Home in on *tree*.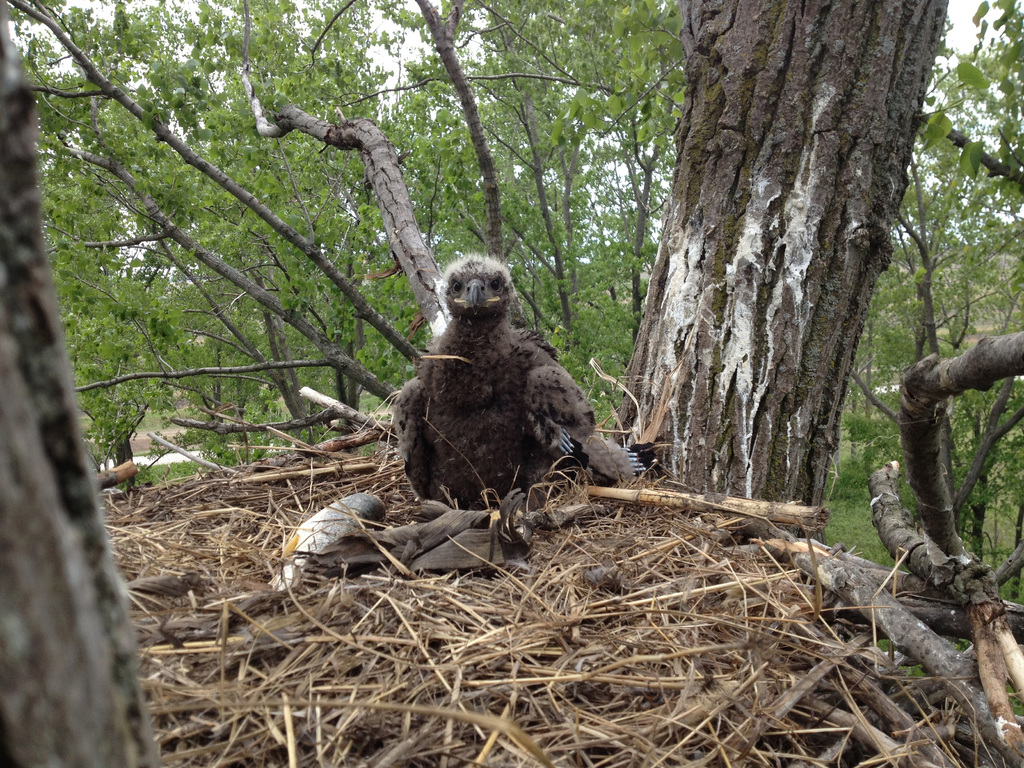
Homed in at locate(0, 0, 1023, 767).
